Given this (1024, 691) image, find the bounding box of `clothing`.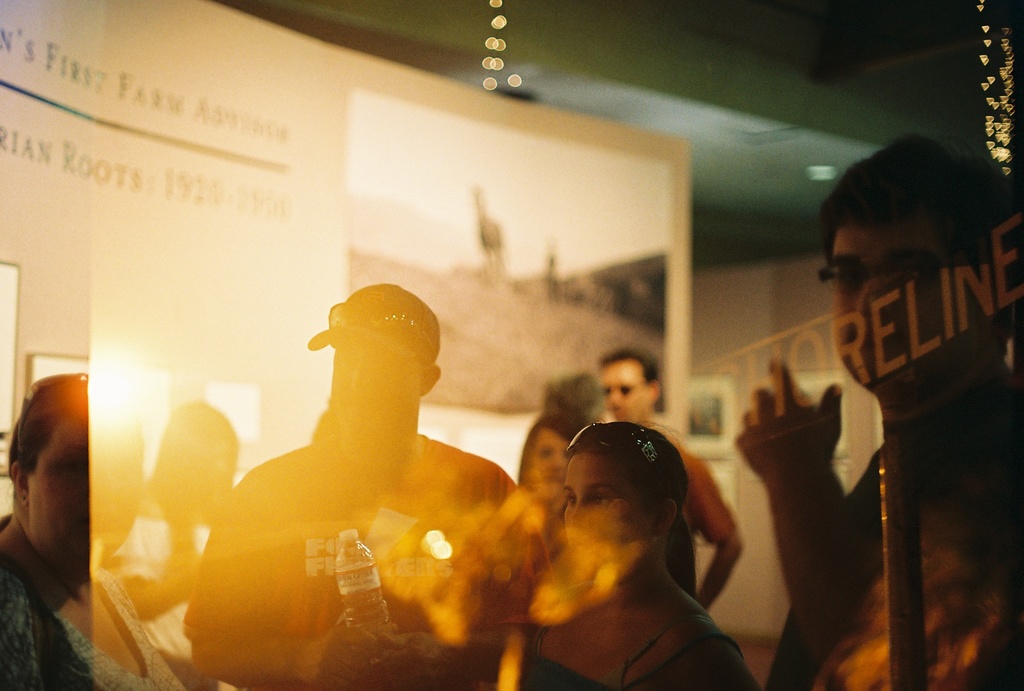
region(769, 369, 1023, 690).
